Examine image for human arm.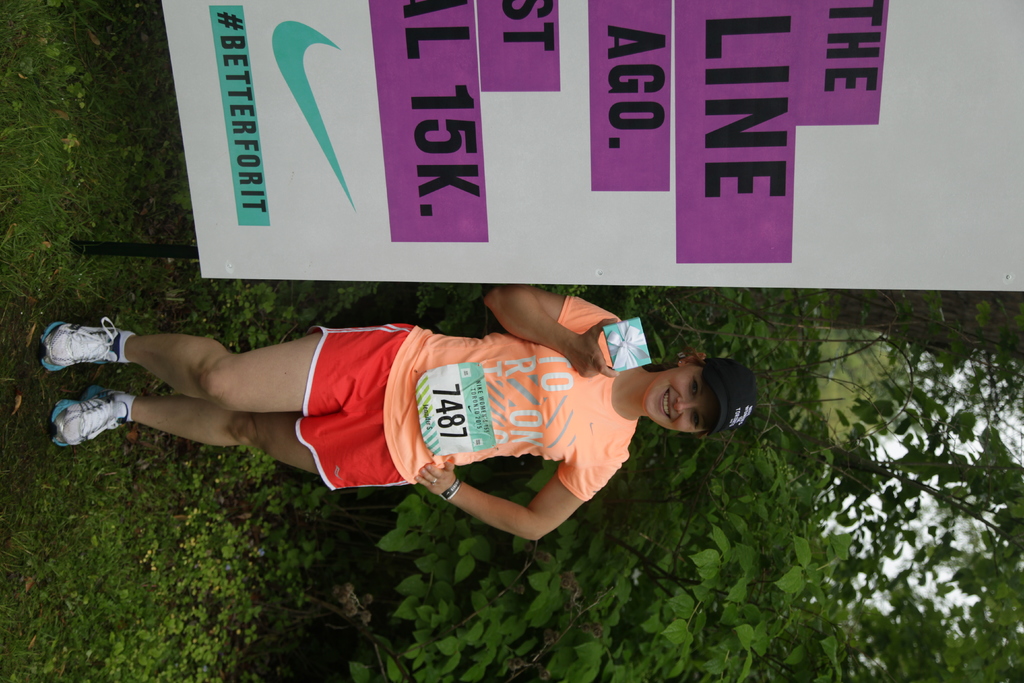
Examination result: detection(414, 454, 614, 547).
